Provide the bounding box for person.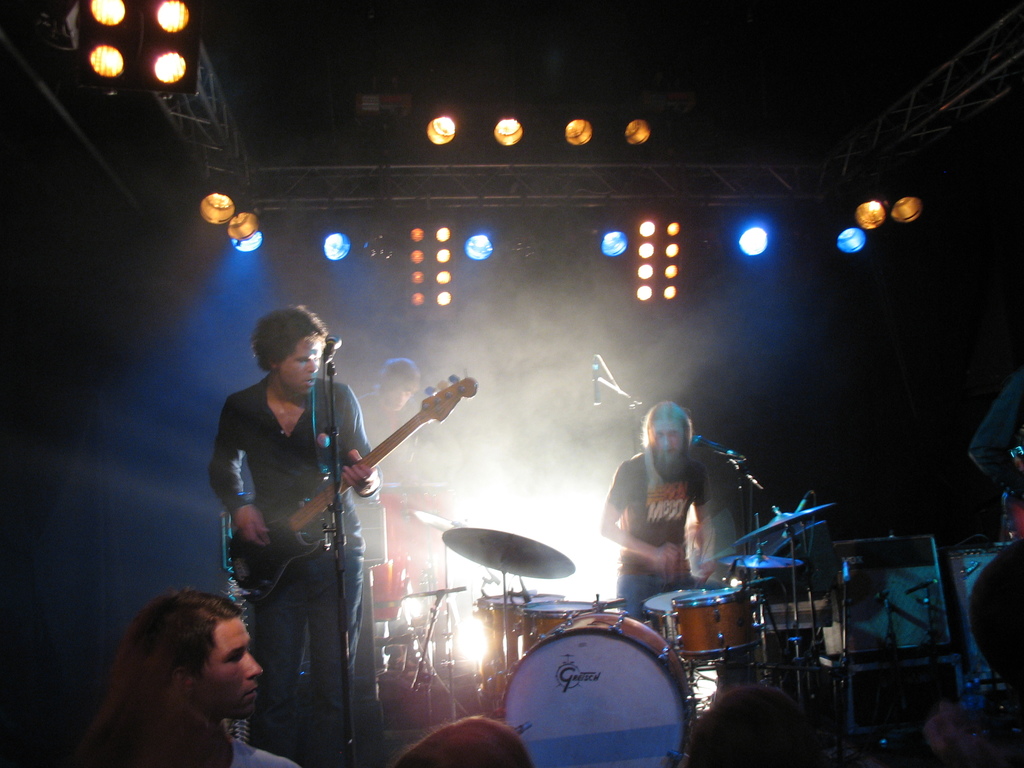
rect(207, 303, 381, 767).
